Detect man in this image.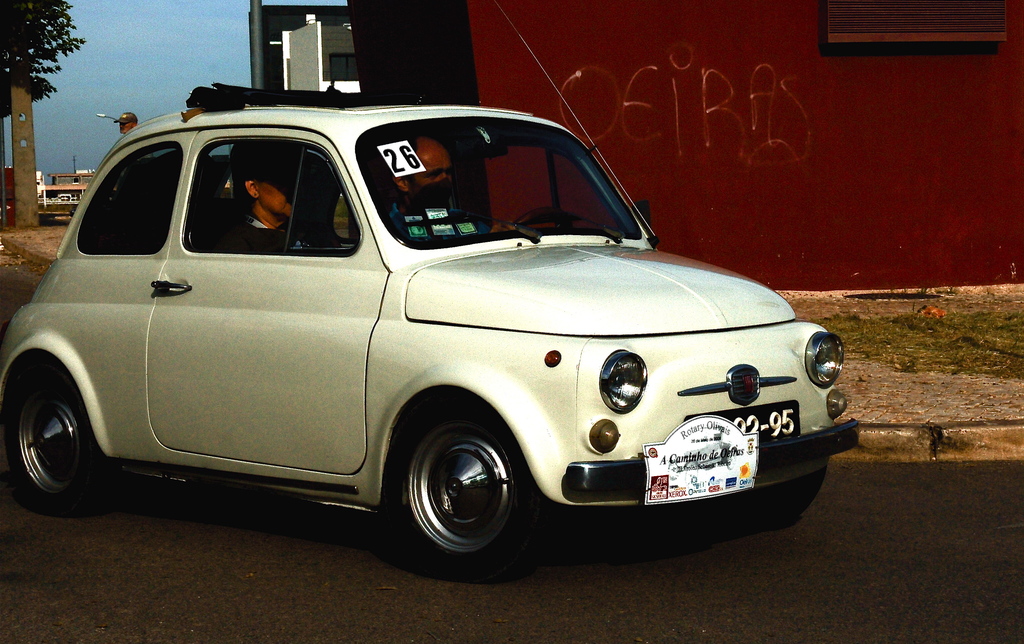
Detection: {"x1": 387, "y1": 140, "x2": 493, "y2": 231}.
